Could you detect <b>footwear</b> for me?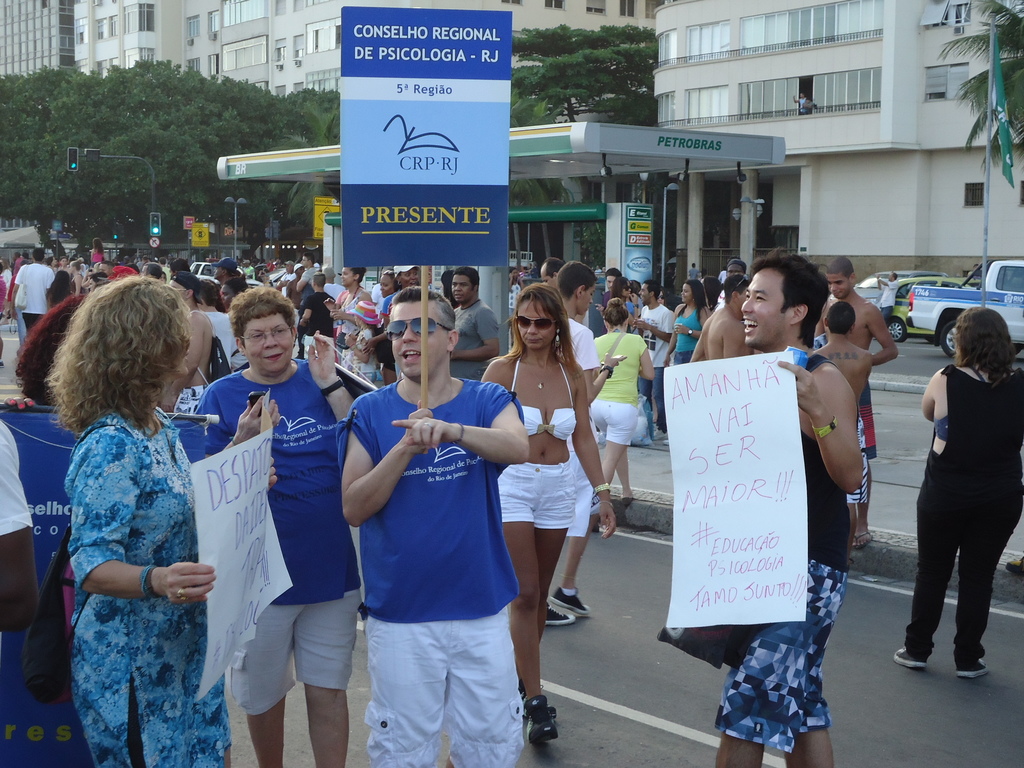
Detection result: x1=544 y1=602 x2=578 y2=630.
